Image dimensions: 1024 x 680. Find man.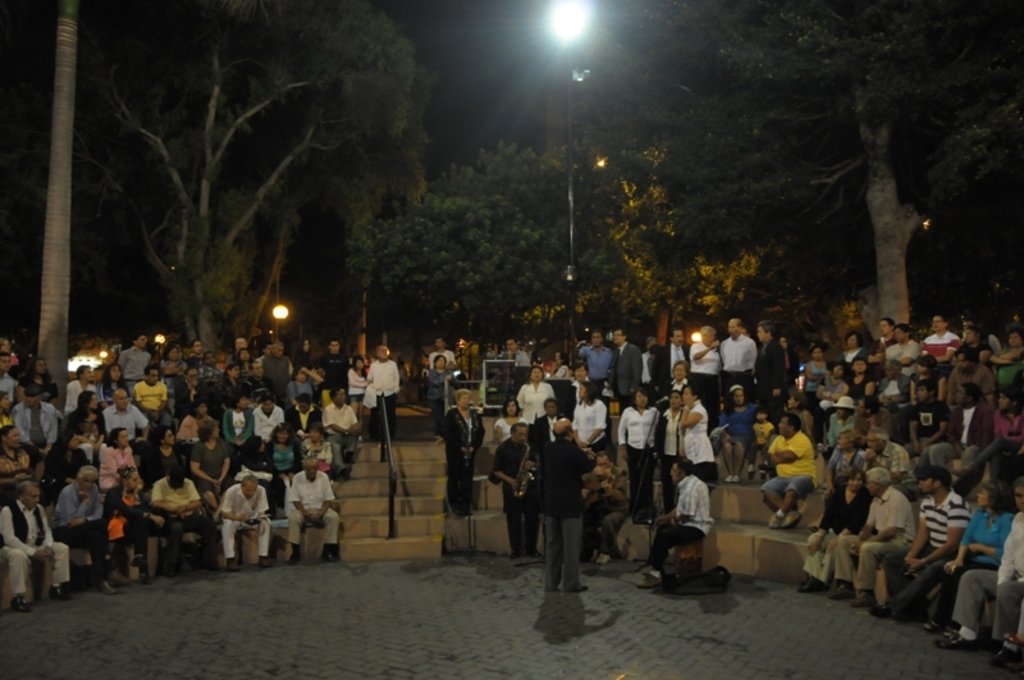
left=370, top=339, right=399, bottom=437.
